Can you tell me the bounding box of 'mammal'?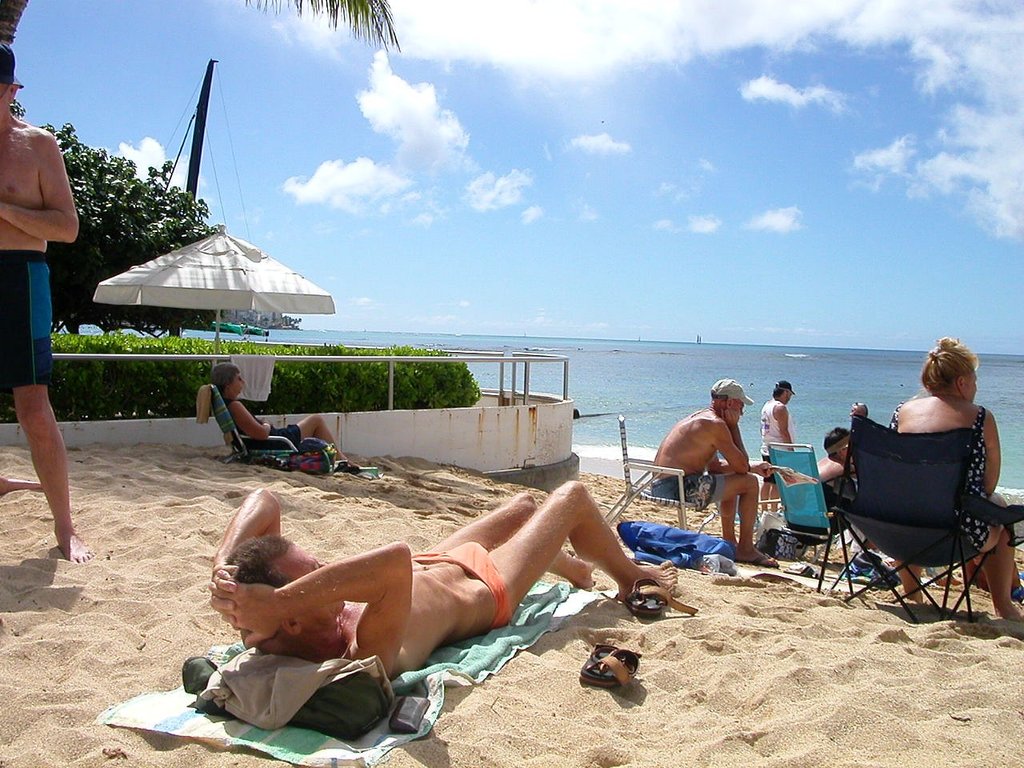
detection(217, 359, 357, 465).
